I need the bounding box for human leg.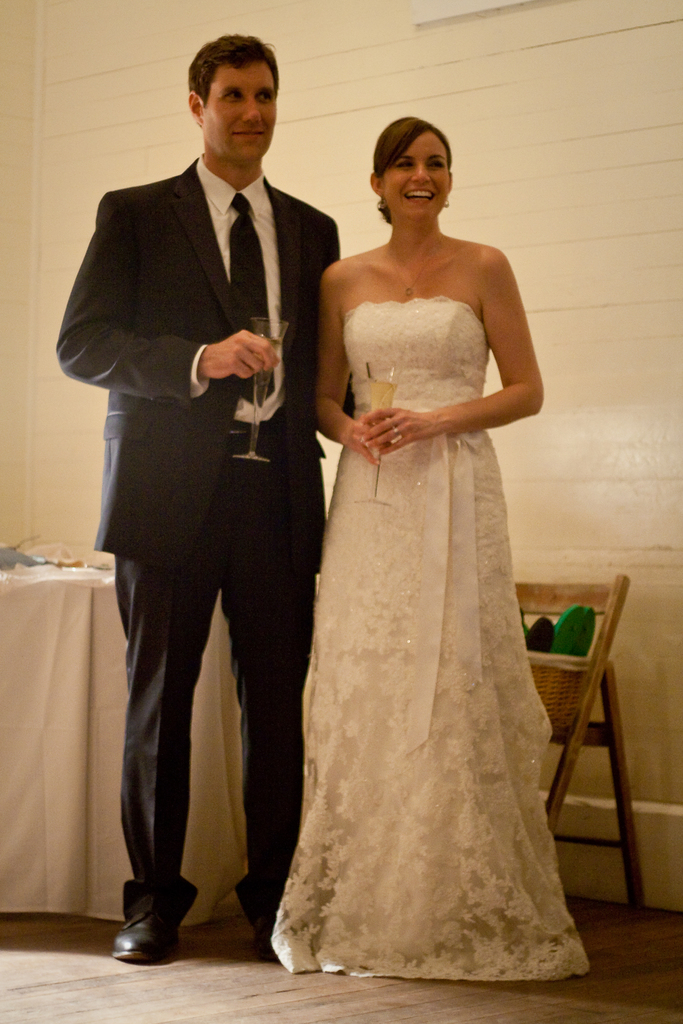
Here it is: rect(222, 445, 335, 942).
